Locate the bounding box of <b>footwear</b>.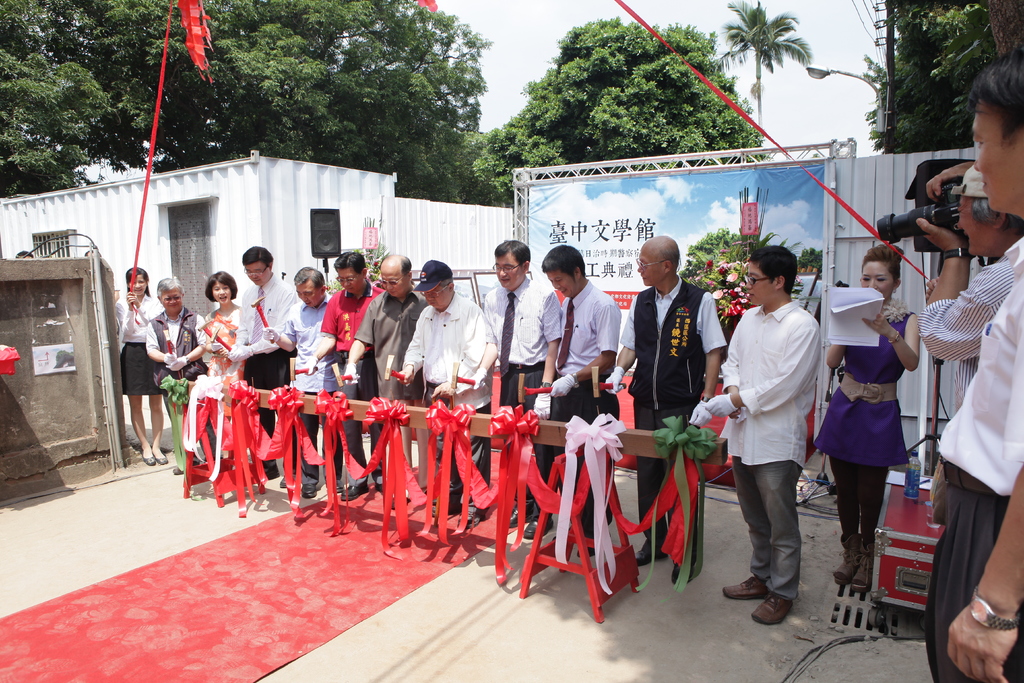
Bounding box: [x1=172, y1=462, x2=197, y2=473].
